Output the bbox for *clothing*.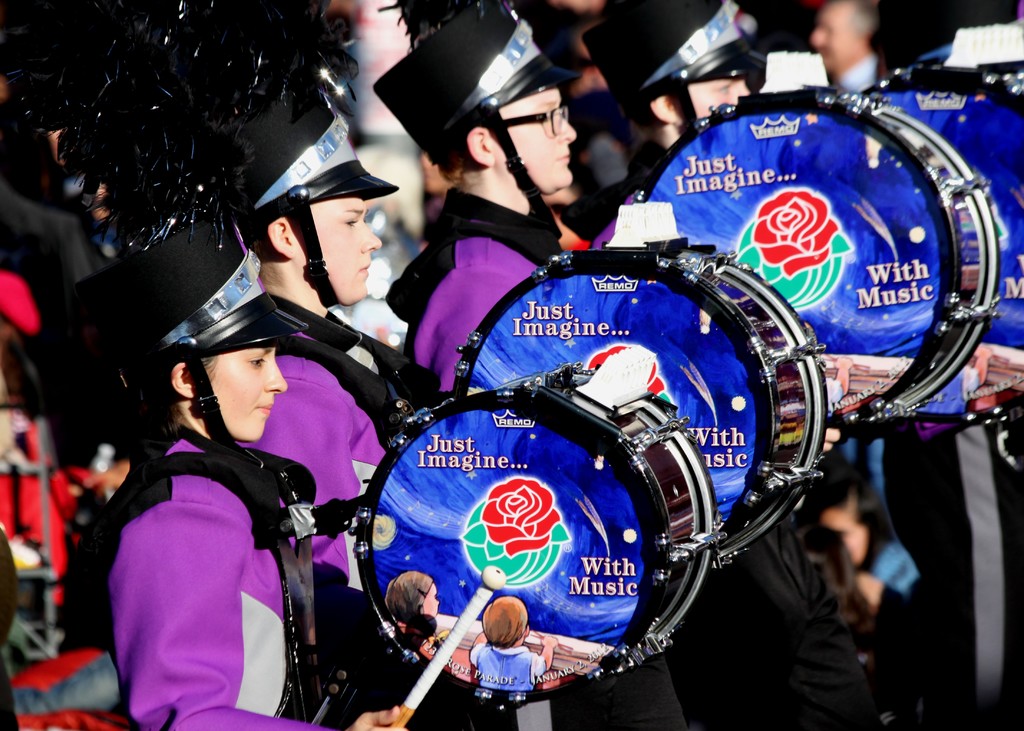
bbox=(397, 180, 573, 395).
